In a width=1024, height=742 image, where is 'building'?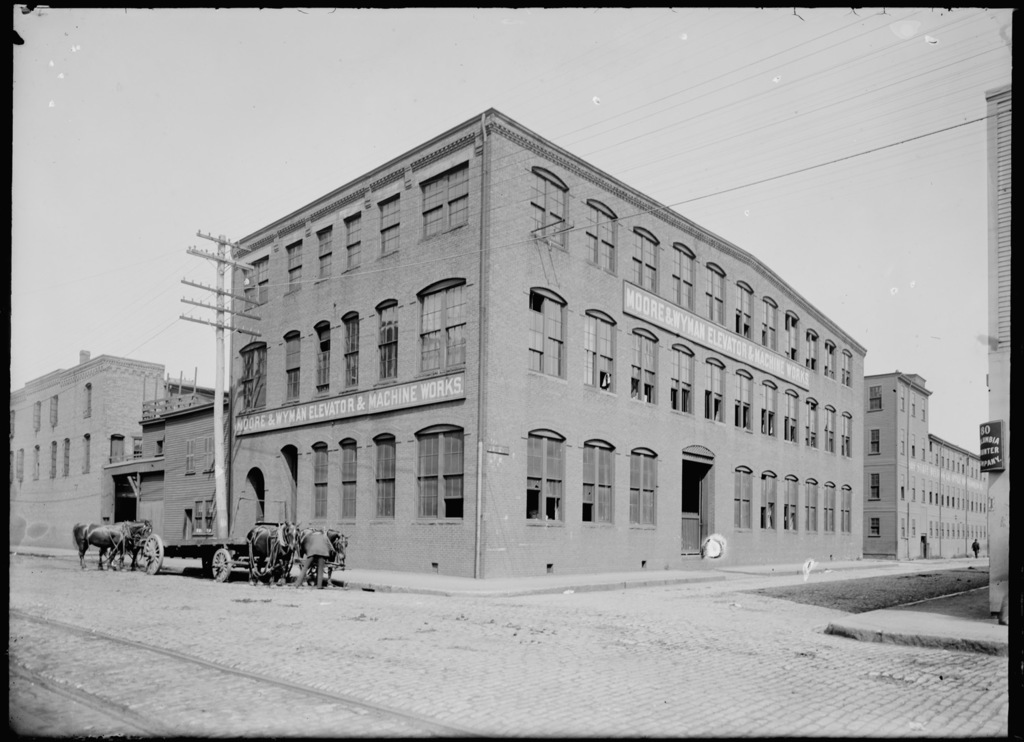
<bbox>870, 373, 993, 560</bbox>.
